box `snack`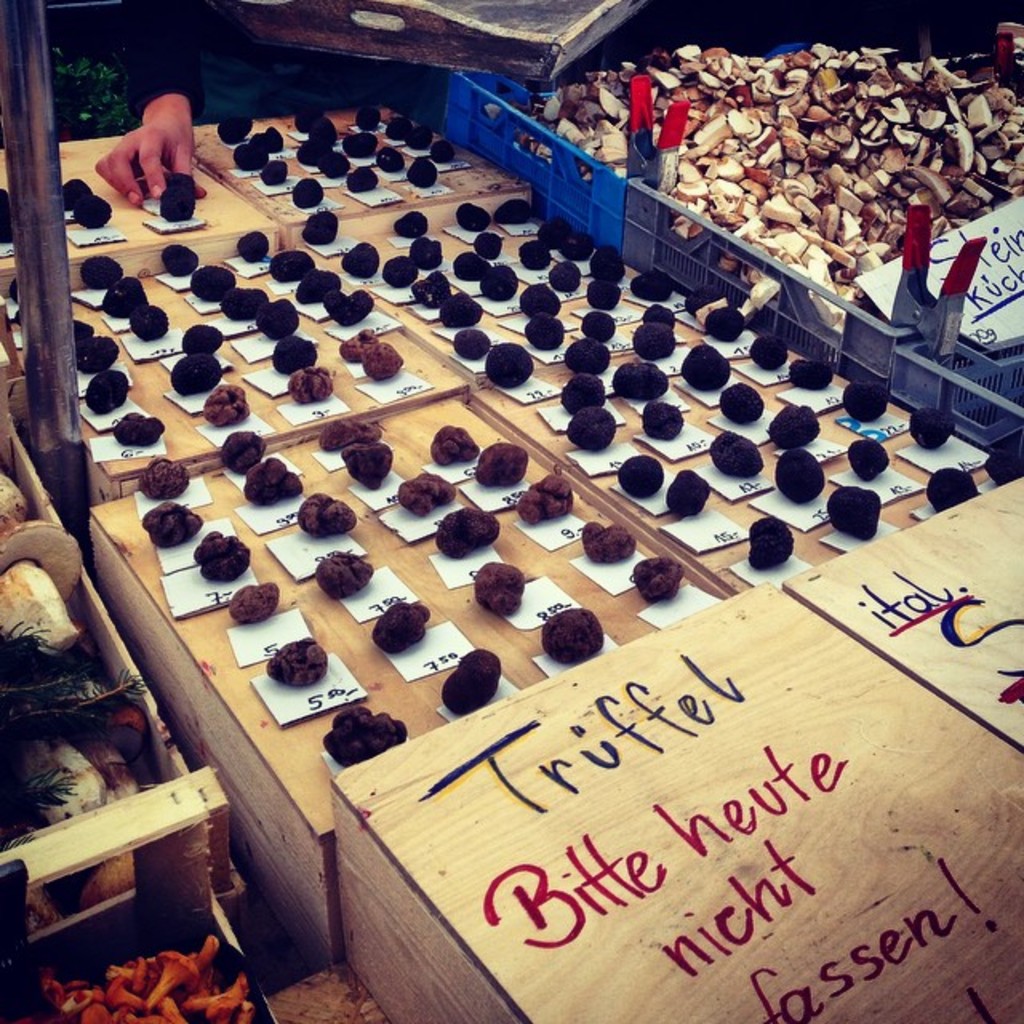
{"left": 341, "top": 128, "right": 387, "bottom": 163}
